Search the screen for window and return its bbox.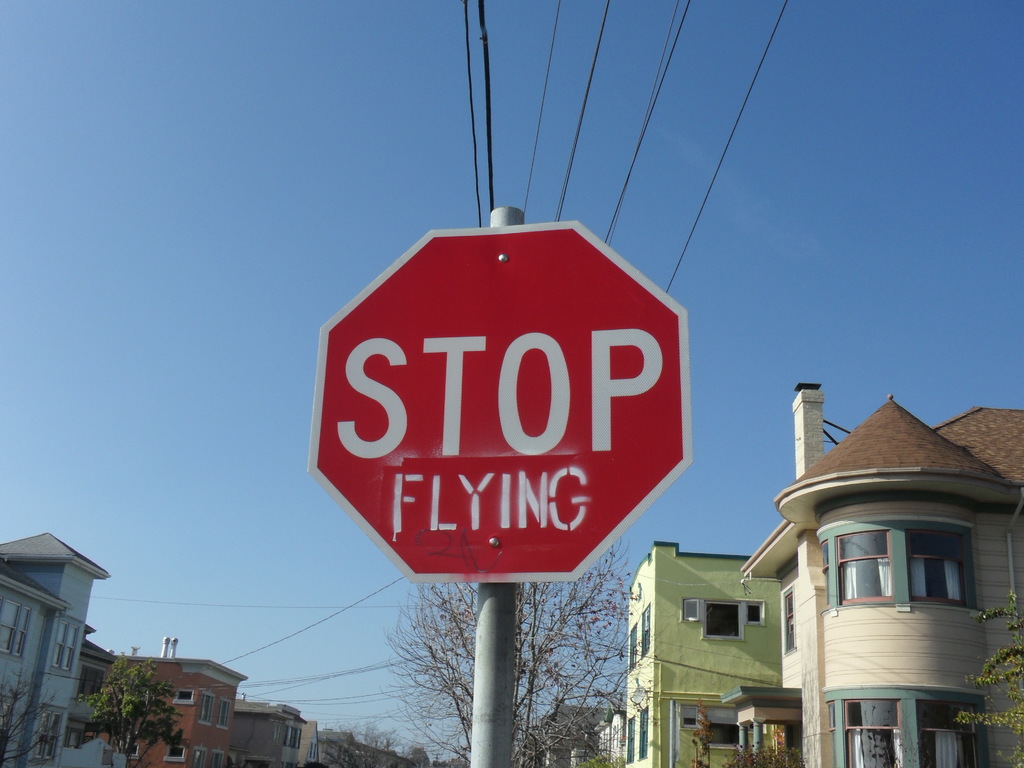
Found: select_region(626, 720, 642, 760).
